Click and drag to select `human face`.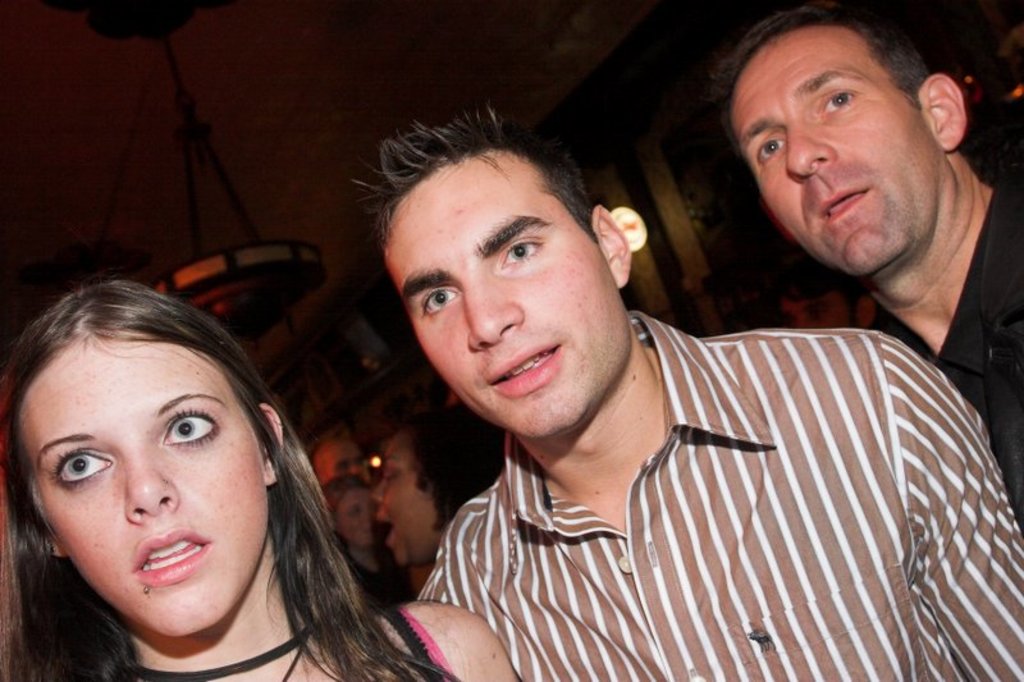
Selection: x1=372 y1=435 x2=438 y2=572.
